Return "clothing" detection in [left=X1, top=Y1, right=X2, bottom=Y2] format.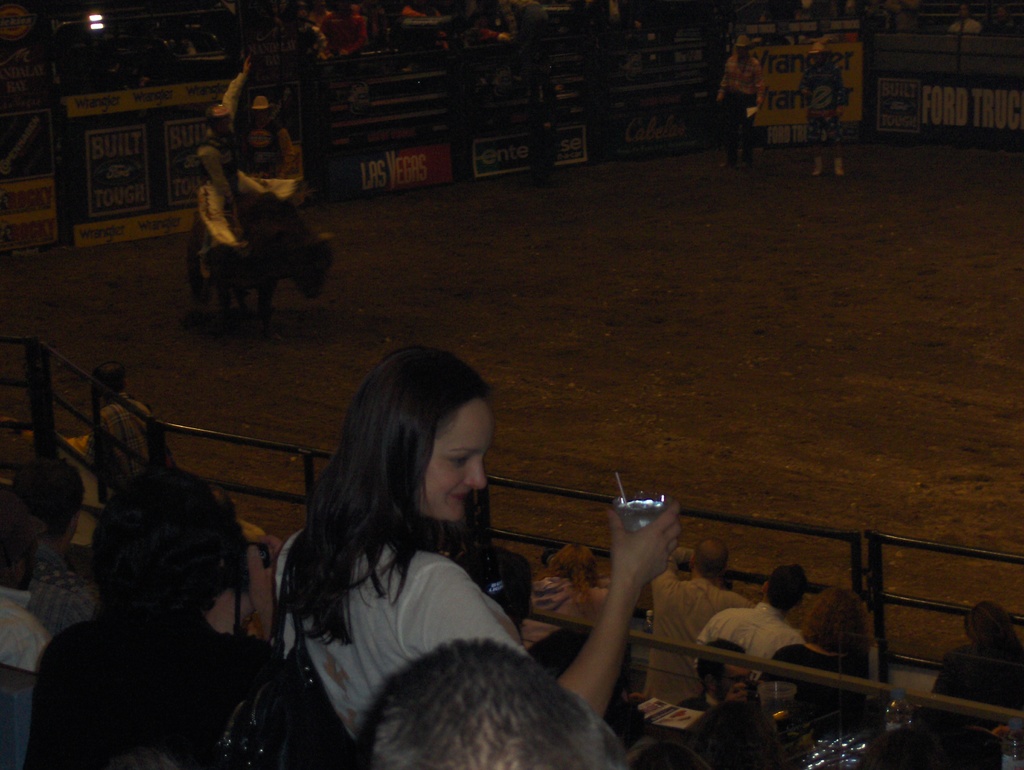
[left=523, top=576, right=611, bottom=638].
